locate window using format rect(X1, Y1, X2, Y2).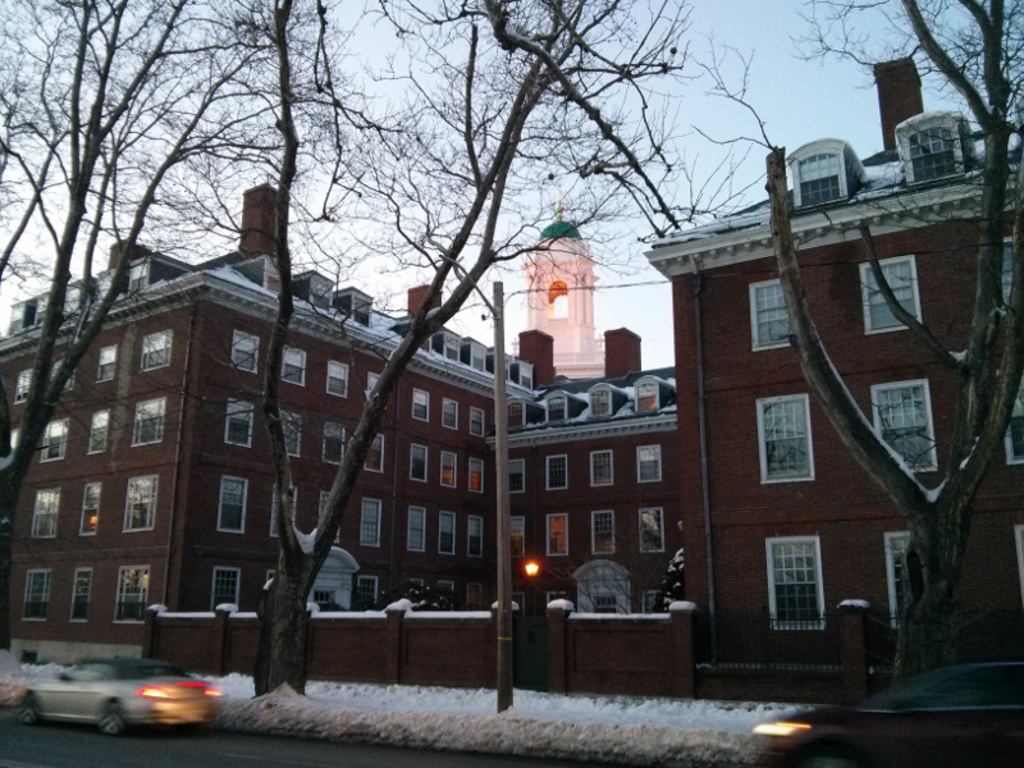
rect(872, 378, 931, 470).
